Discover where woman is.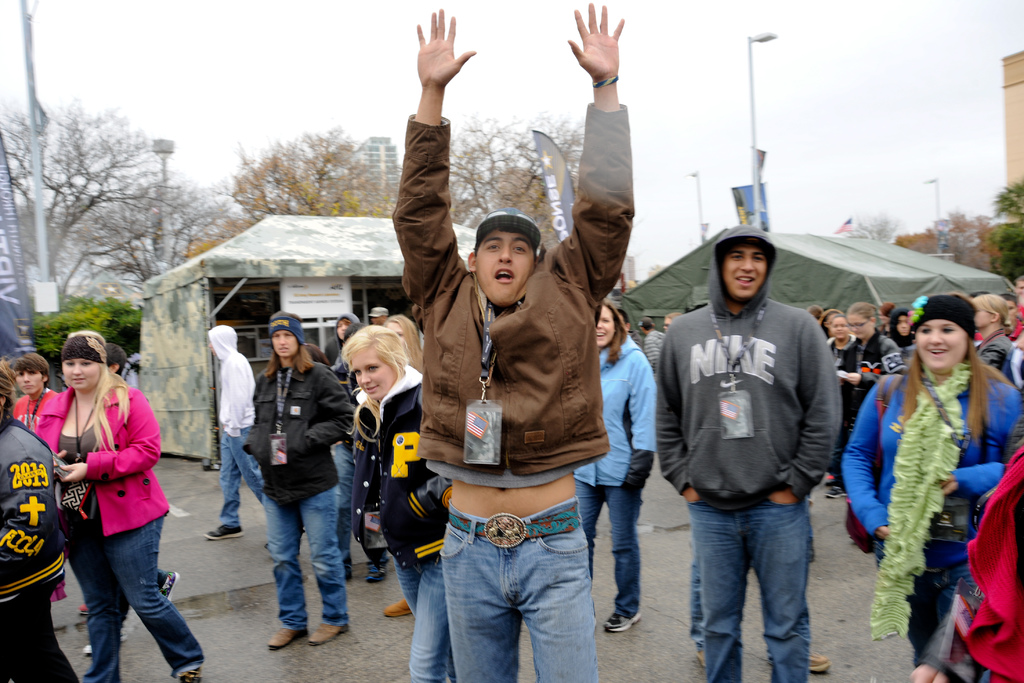
Discovered at {"left": 843, "top": 302, "right": 907, "bottom": 434}.
